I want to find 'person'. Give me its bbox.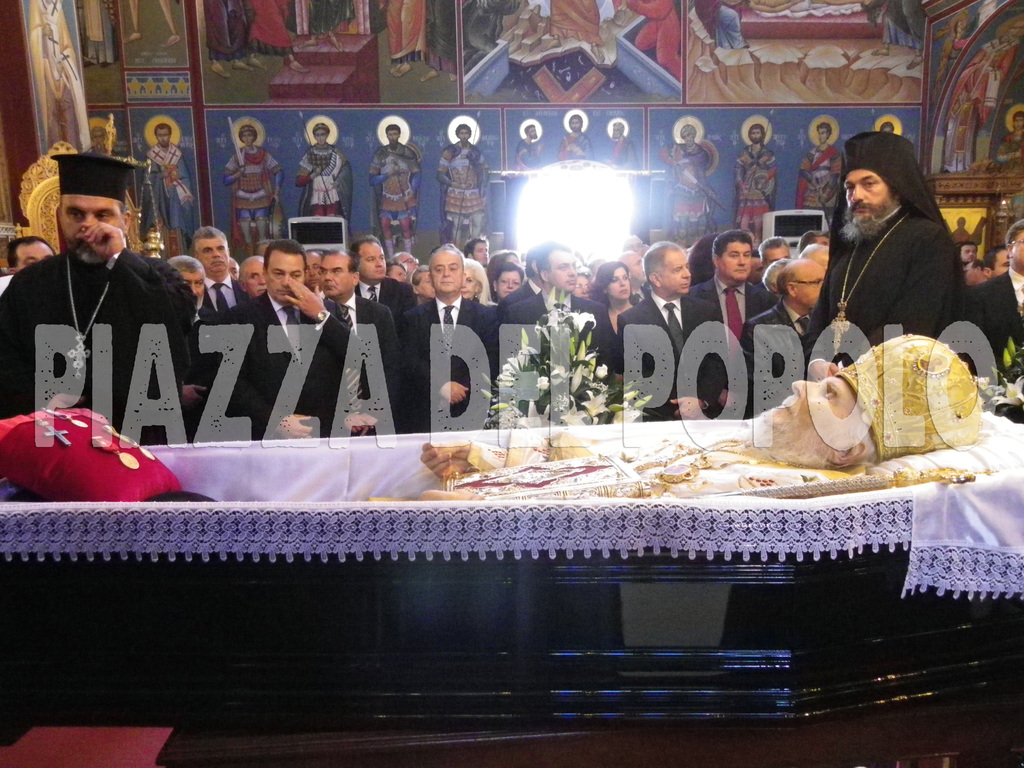
300, 0, 352, 51.
